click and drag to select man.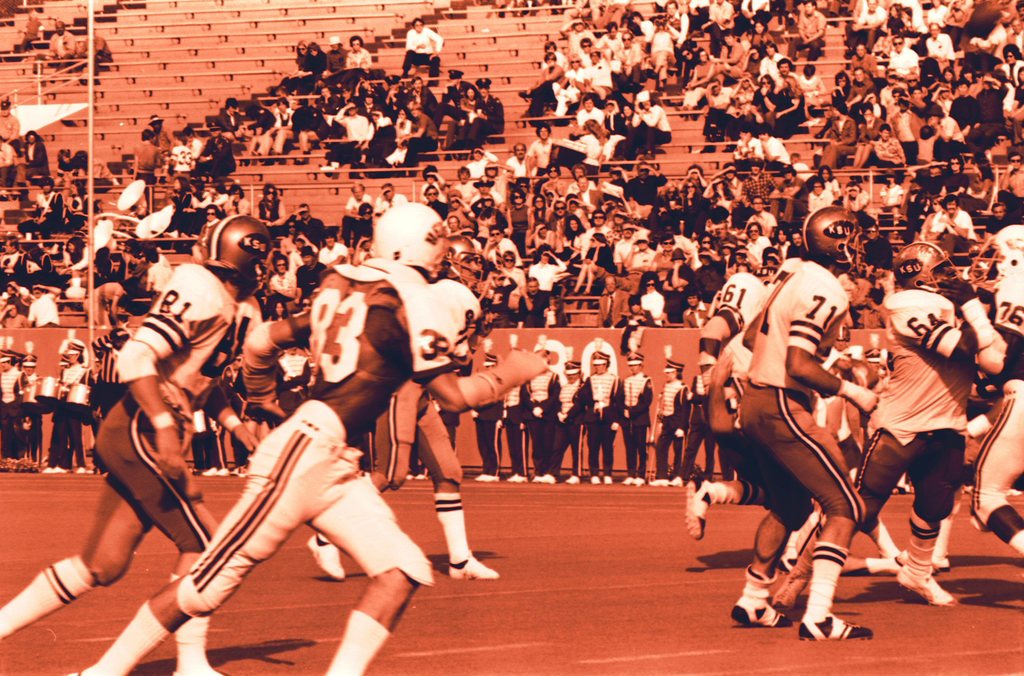
Selection: bbox=(50, 17, 76, 65).
